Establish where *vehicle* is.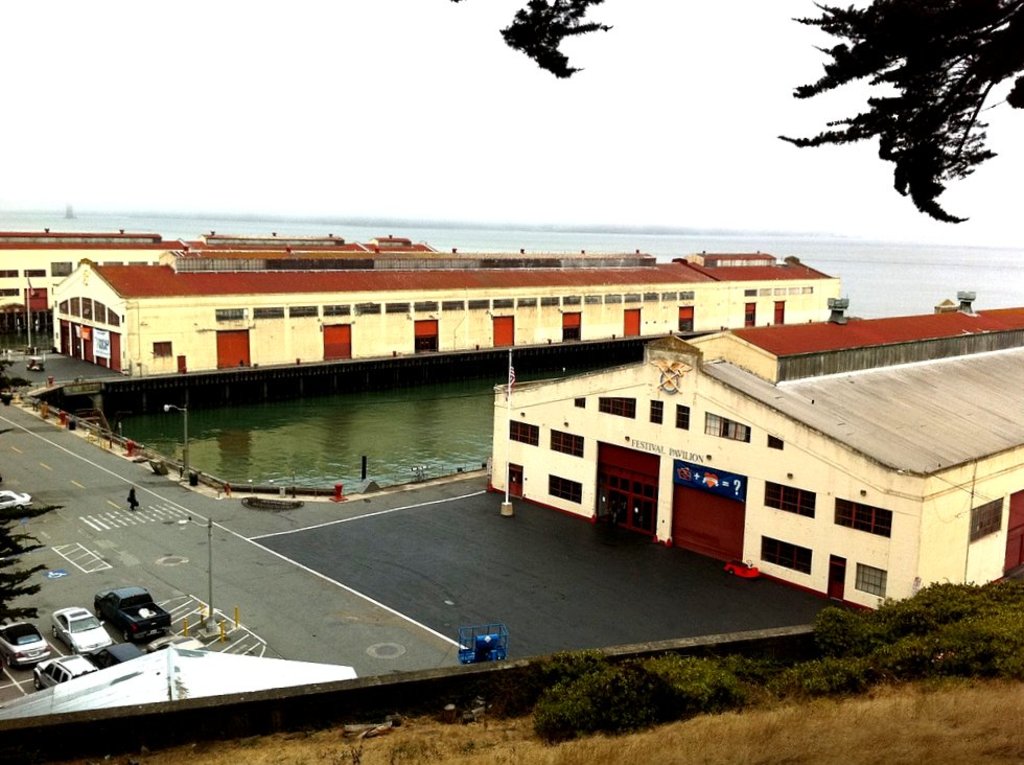
Established at {"x1": 31, "y1": 654, "x2": 102, "y2": 683}.
